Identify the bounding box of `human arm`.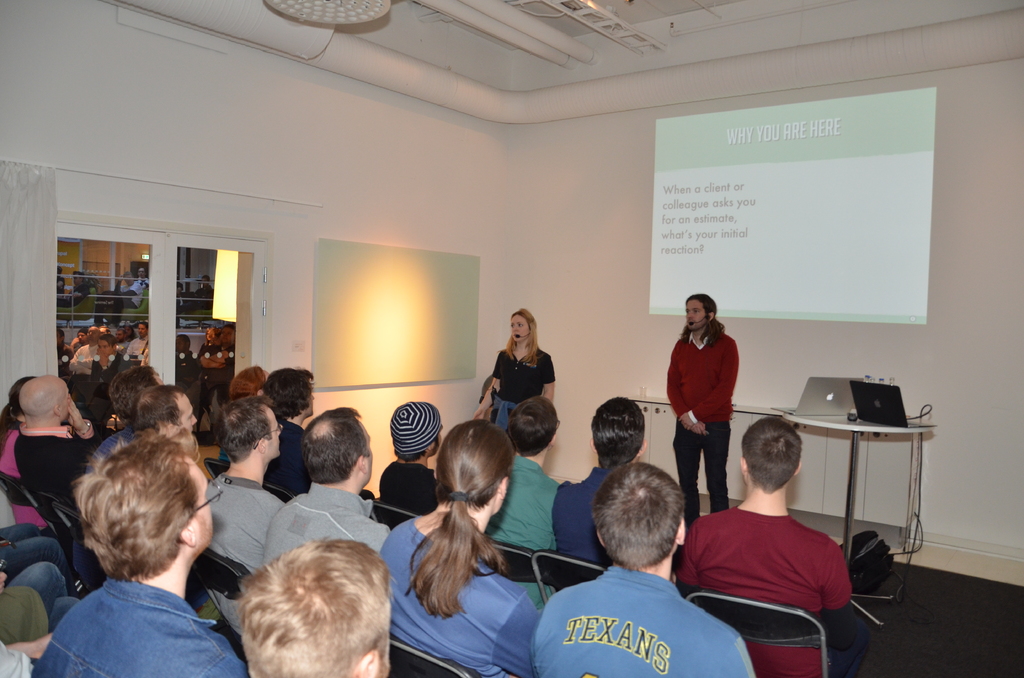
5,631,55,658.
